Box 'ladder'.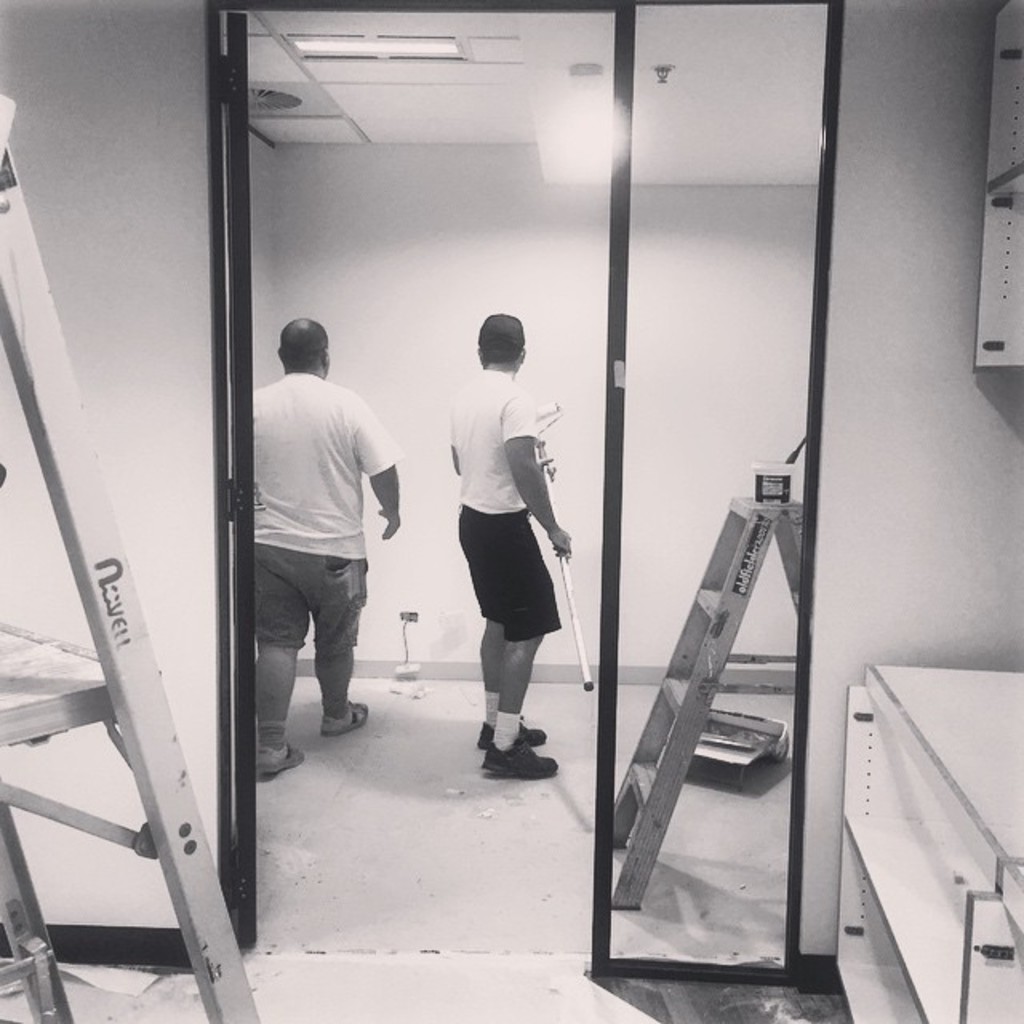
select_region(0, 86, 262, 1022).
